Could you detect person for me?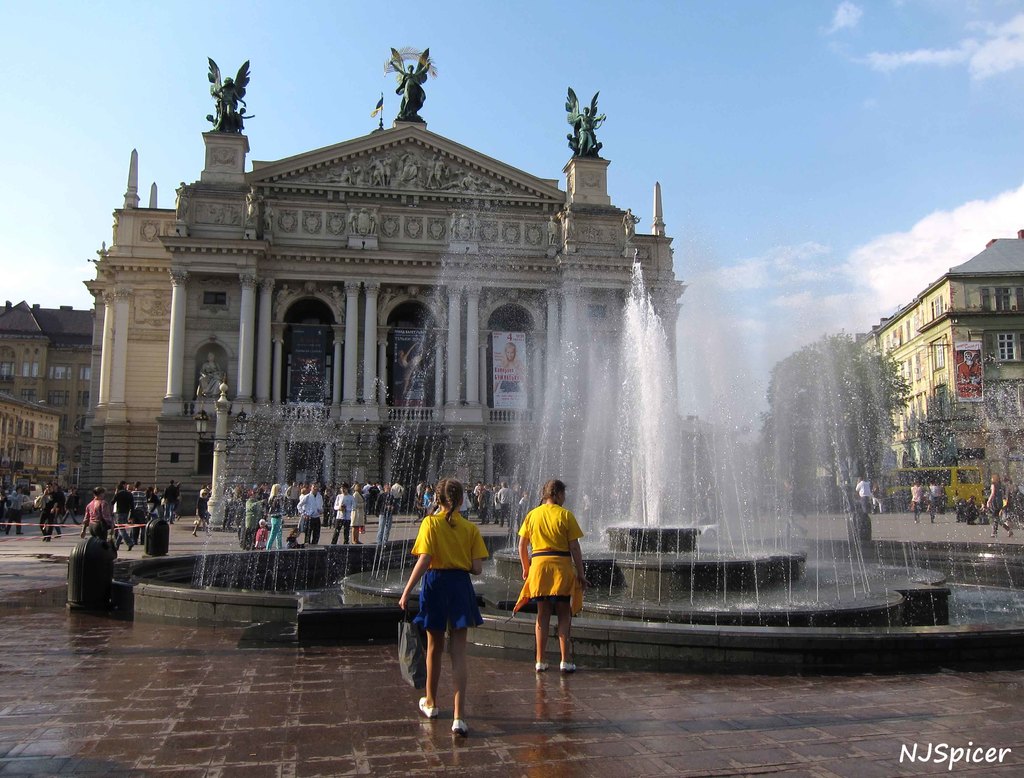
Detection result: l=352, t=165, r=363, b=184.
